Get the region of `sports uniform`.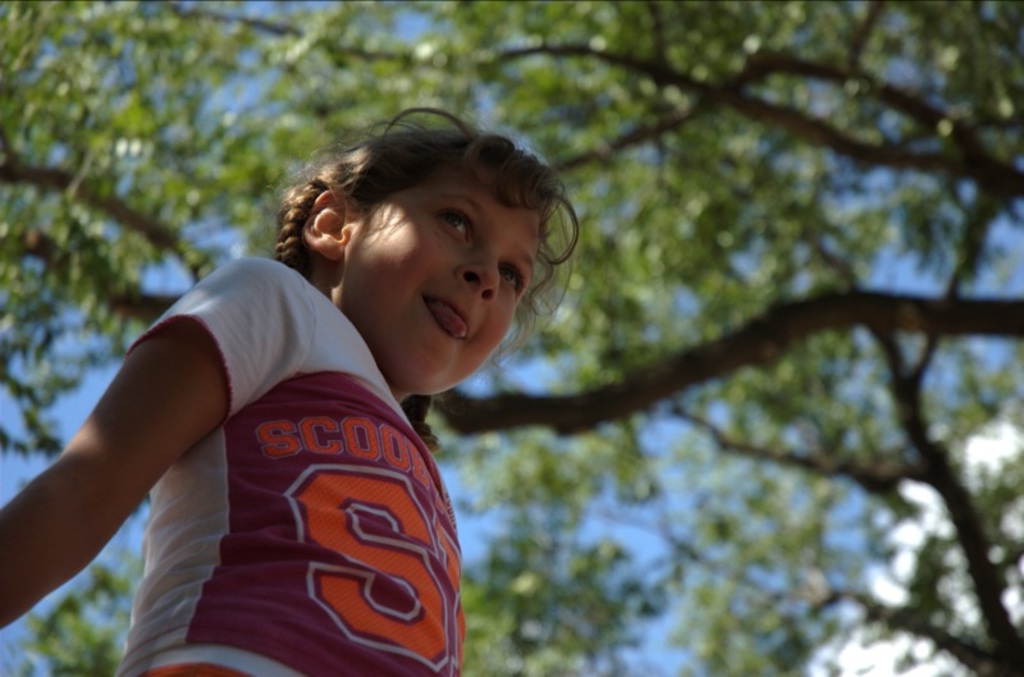
box(119, 248, 458, 676).
